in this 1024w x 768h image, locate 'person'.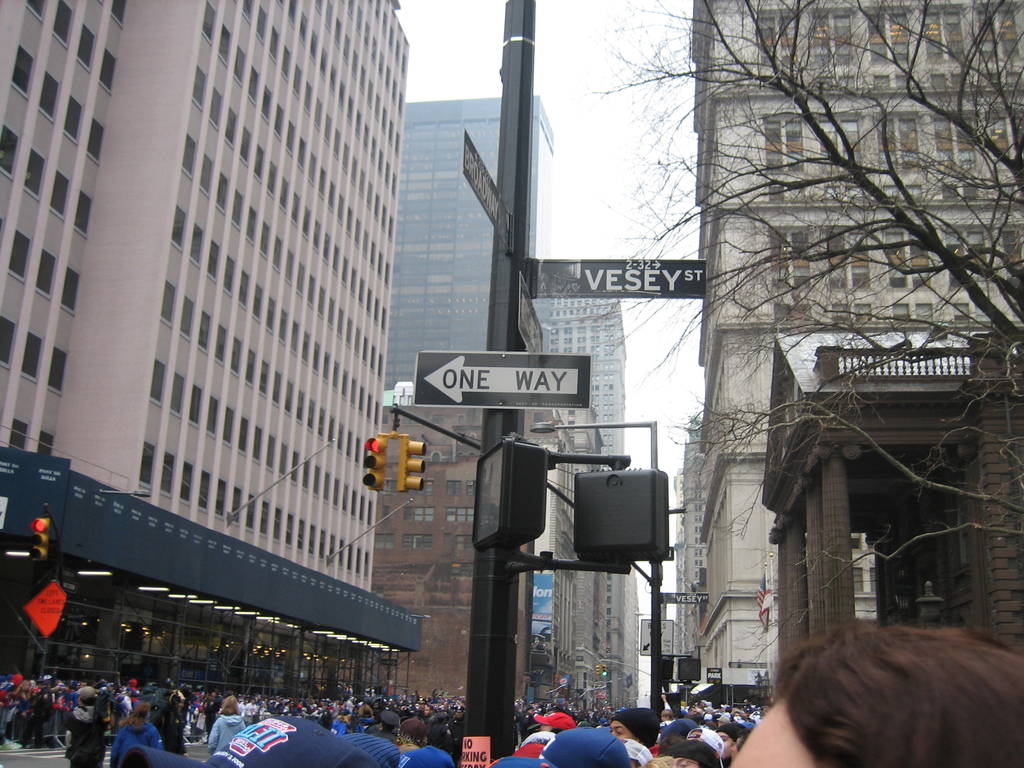
Bounding box: 211 696 243 752.
